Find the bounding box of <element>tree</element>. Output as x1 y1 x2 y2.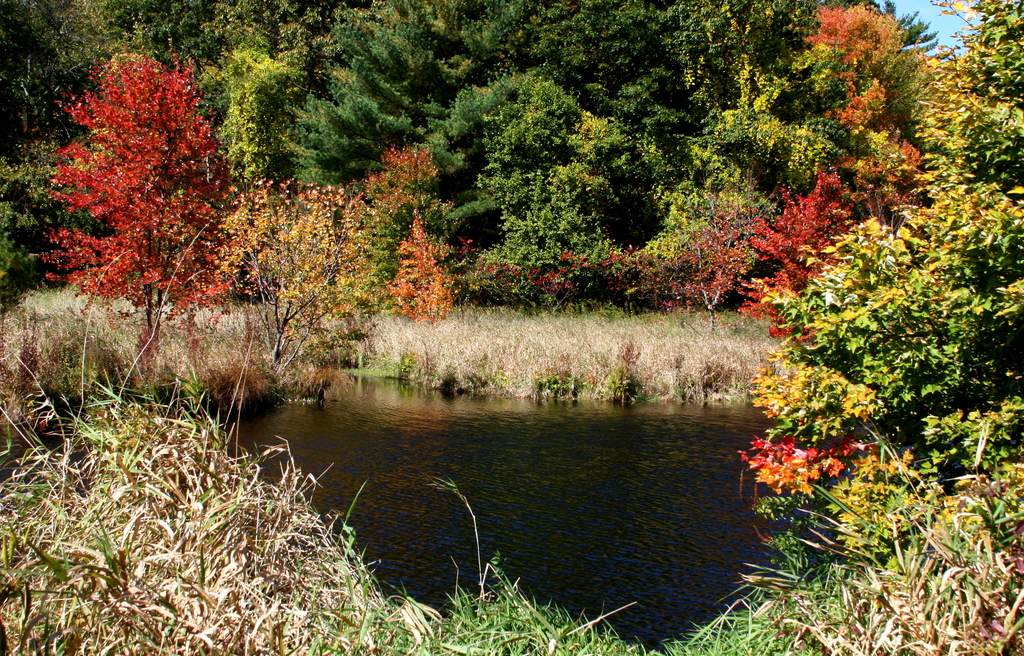
45 55 233 328.
